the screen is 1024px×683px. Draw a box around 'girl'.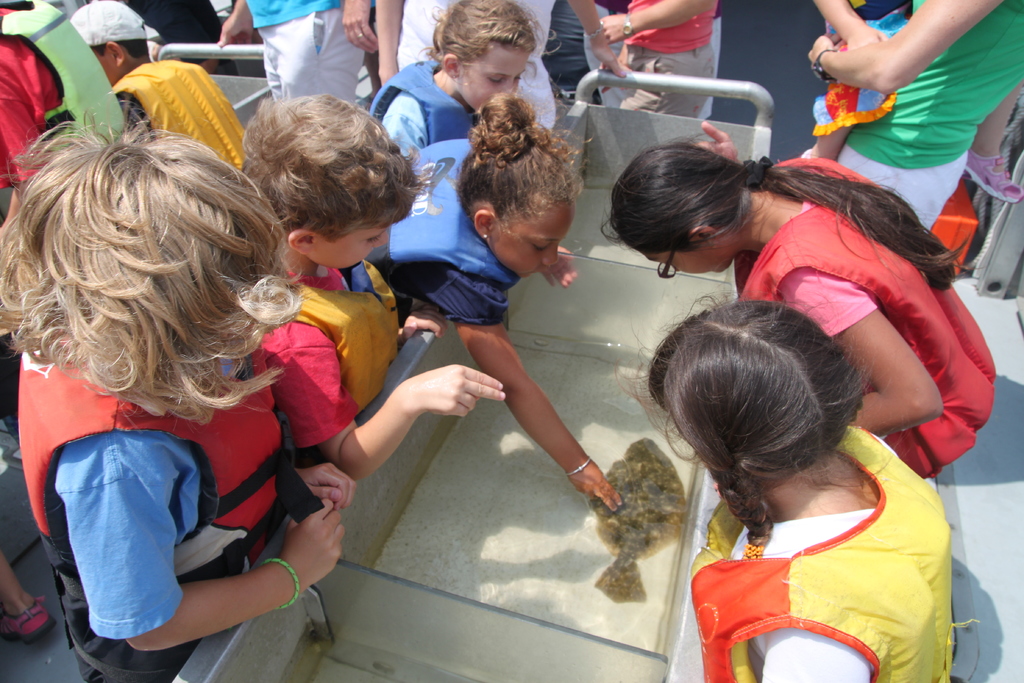
locate(355, 89, 624, 509).
